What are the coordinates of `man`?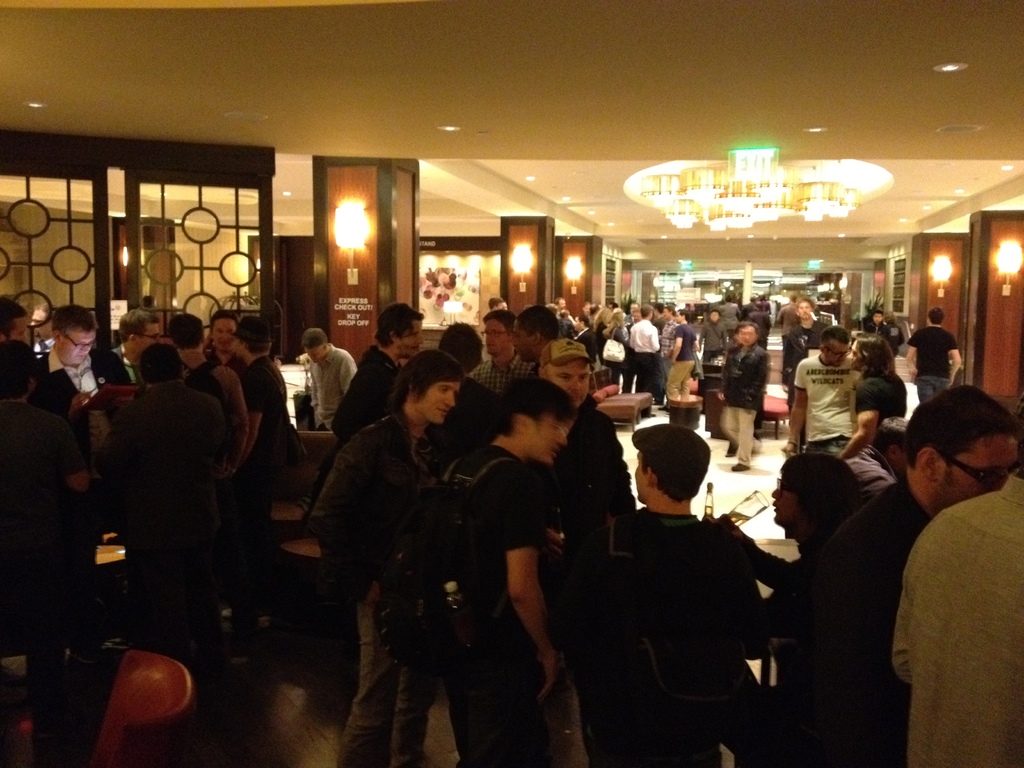
[166,312,246,471].
